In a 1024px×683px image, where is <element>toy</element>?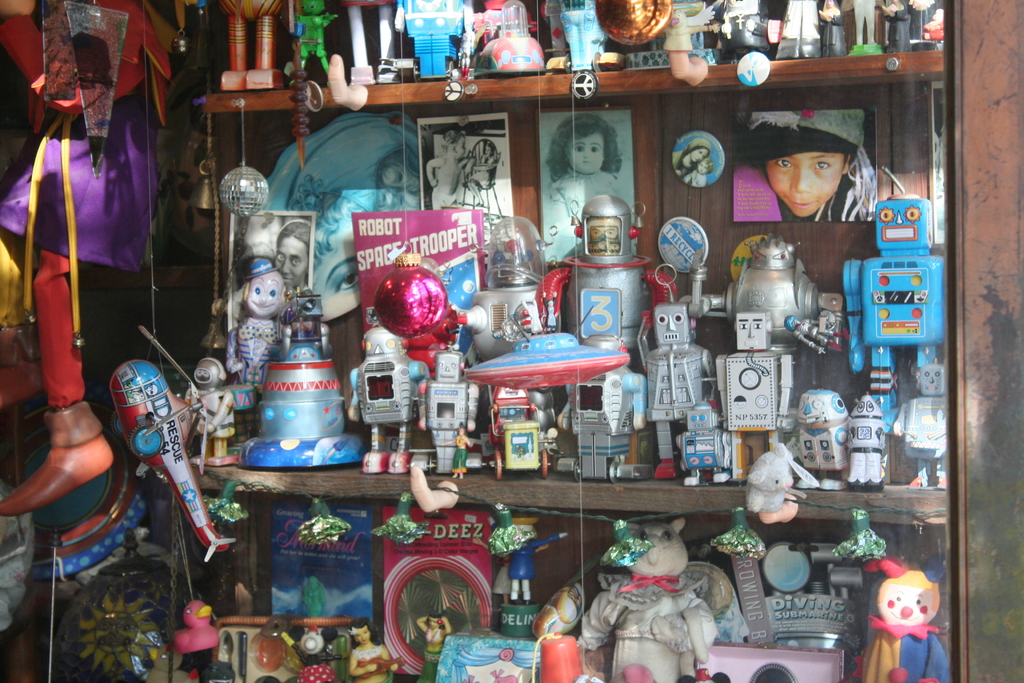
crop(339, 0, 404, 75).
